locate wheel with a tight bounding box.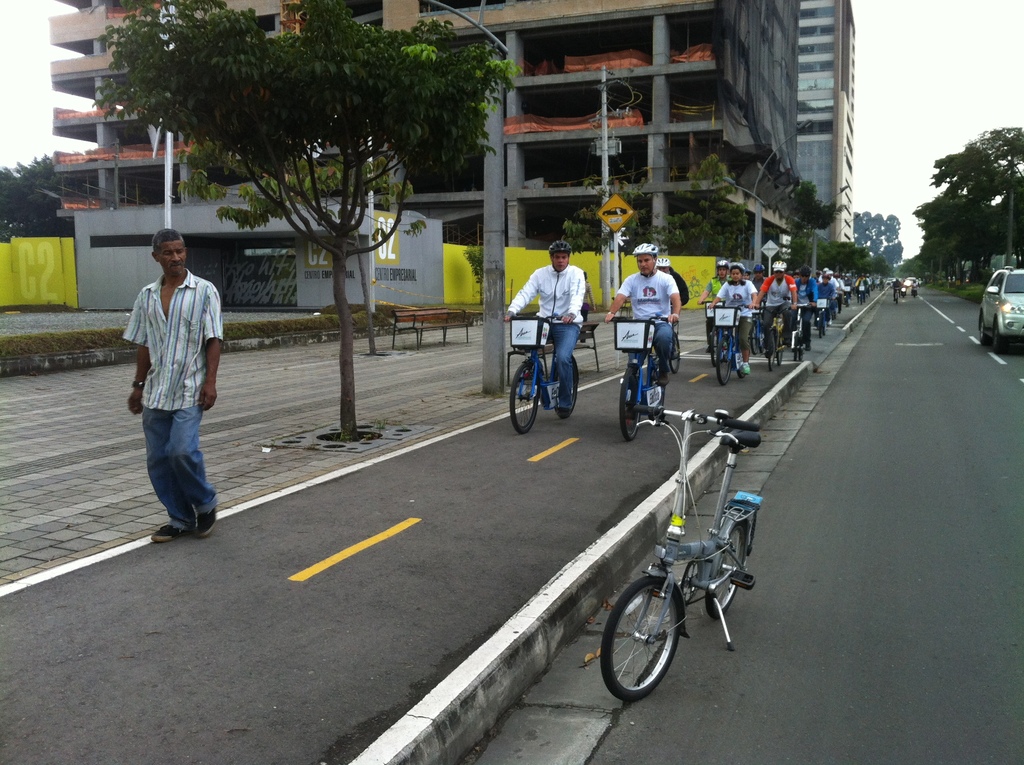
(left=788, top=334, right=794, bottom=362).
